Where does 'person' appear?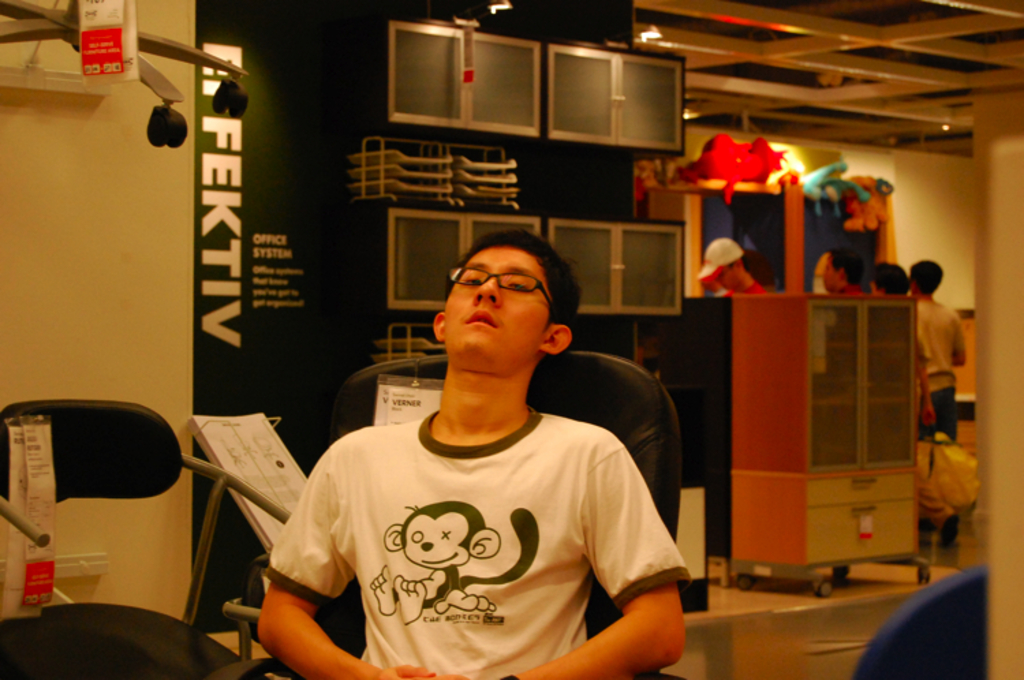
Appears at pyautogui.locateOnScreen(909, 250, 971, 441).
